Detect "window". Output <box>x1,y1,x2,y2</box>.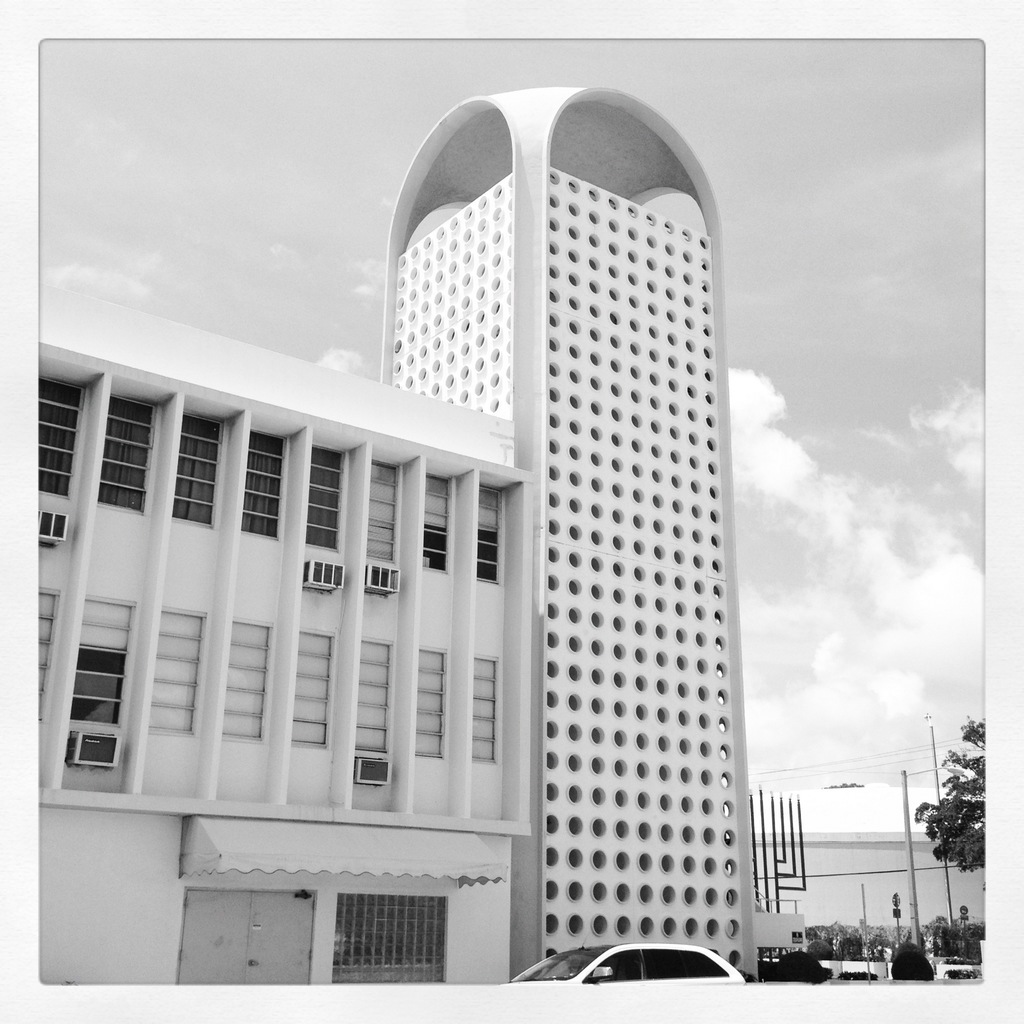
<box>415,468,450,569</box>.
